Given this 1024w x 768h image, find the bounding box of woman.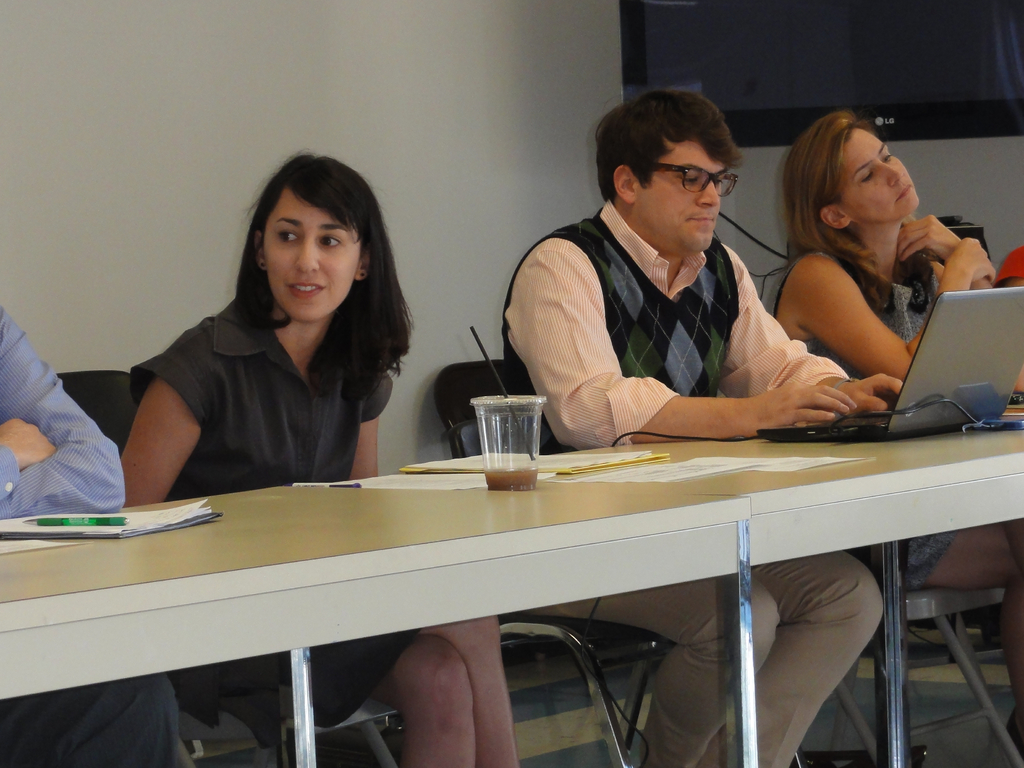
box(768, 108, 1023, 750).
